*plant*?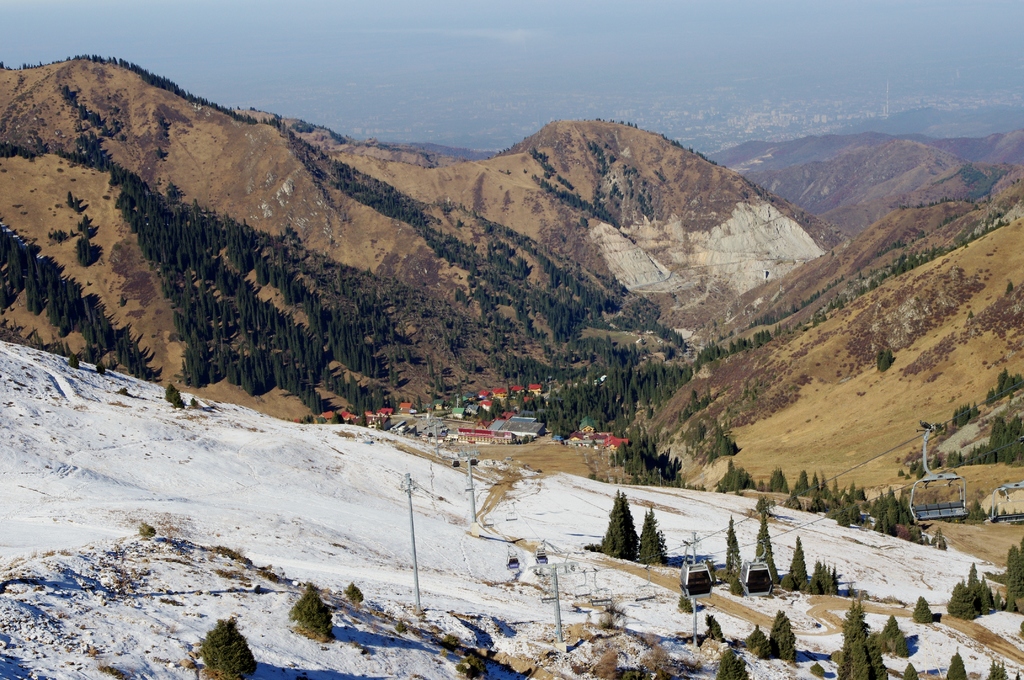
{"x1": 620, "y1": 667, "x2": 637, "y2": 679}
